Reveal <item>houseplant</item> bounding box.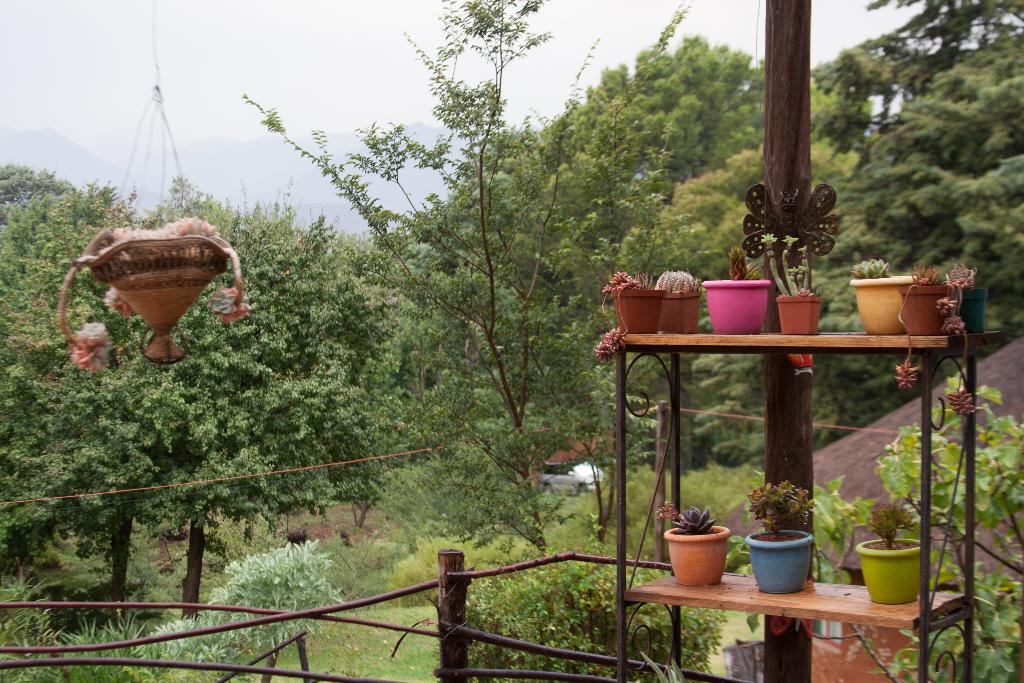
Revealed: 850/257/921/337.
